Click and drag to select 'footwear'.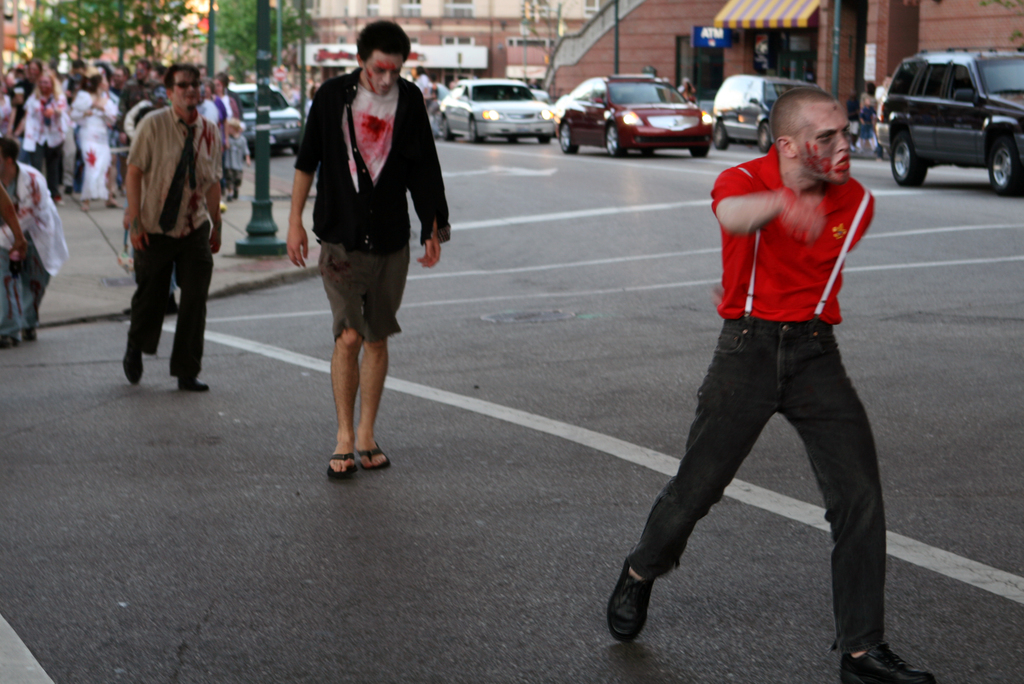
Selection: [22, 327, 37, 340].
